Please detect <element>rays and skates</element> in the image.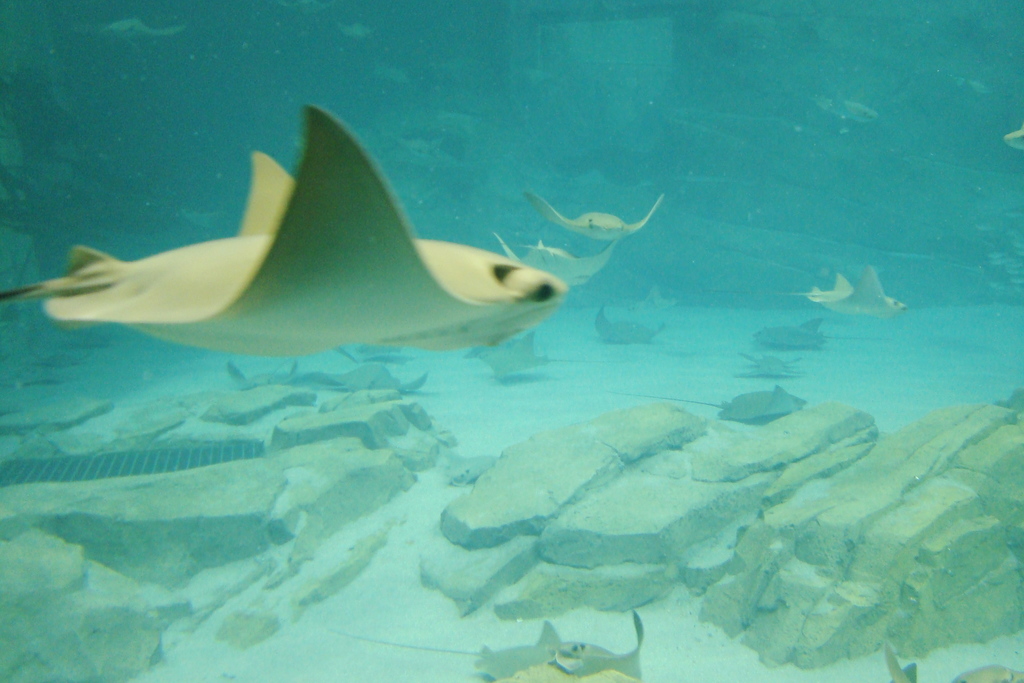
bbox=[779, 262, 905, 321].
